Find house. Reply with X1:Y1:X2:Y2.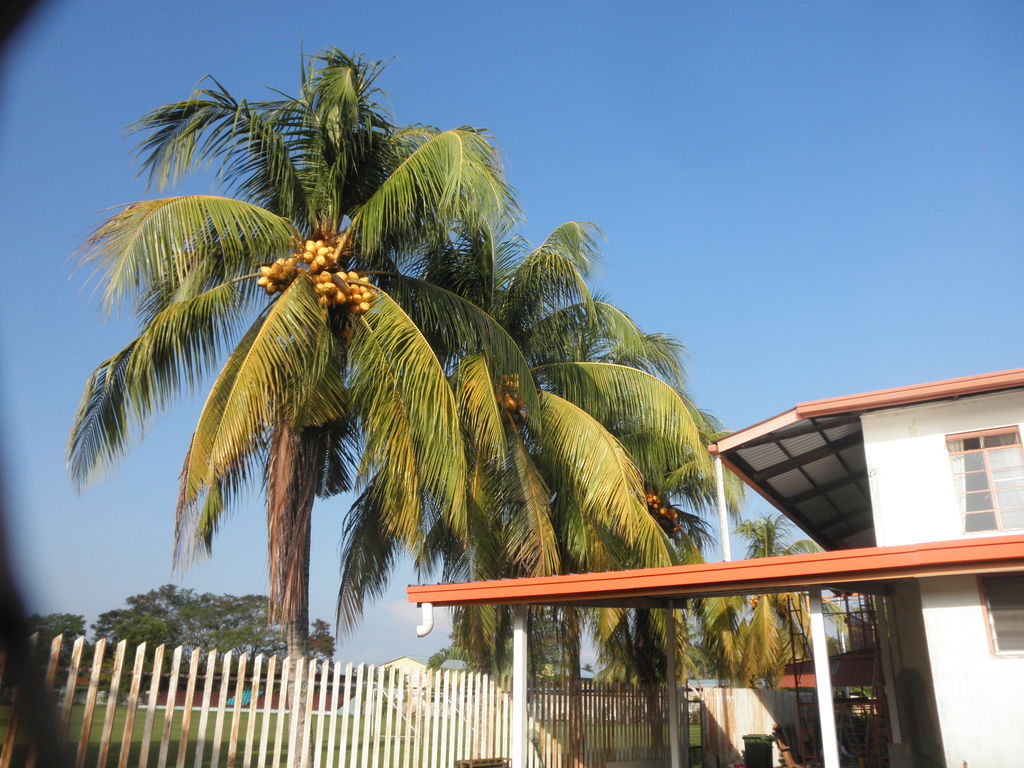
739:397:1023:767.
